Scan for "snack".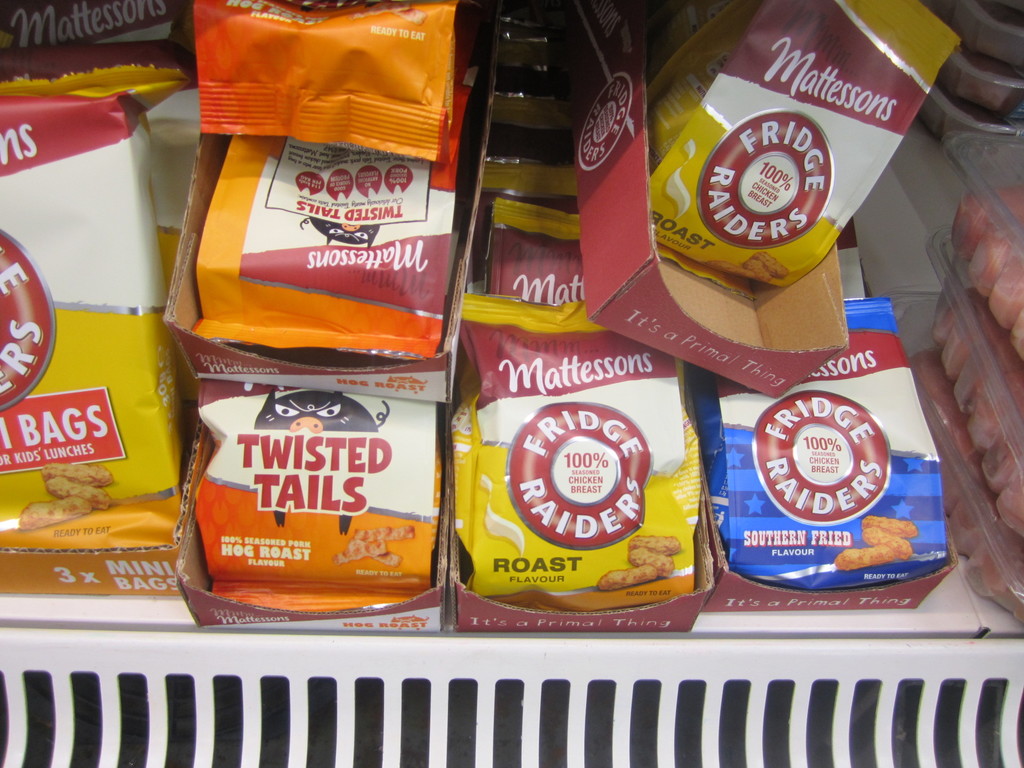
Scan result: [x1=646, y1=9, x2=973, y2=287].
